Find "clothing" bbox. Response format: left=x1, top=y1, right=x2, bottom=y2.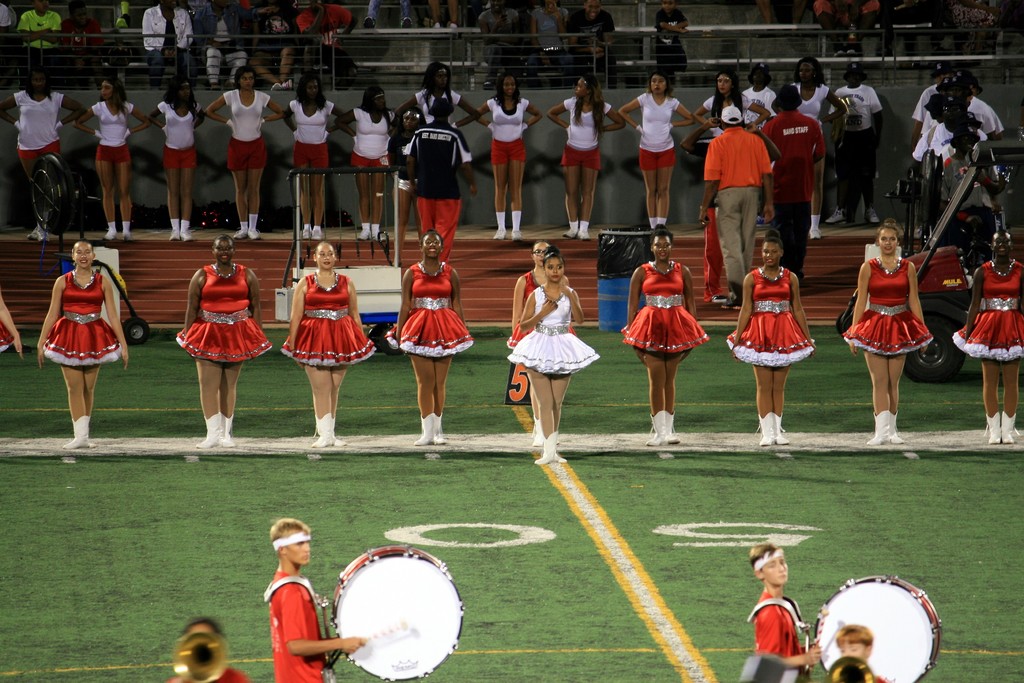
left=170, top=662, right=254, bottom=682.
